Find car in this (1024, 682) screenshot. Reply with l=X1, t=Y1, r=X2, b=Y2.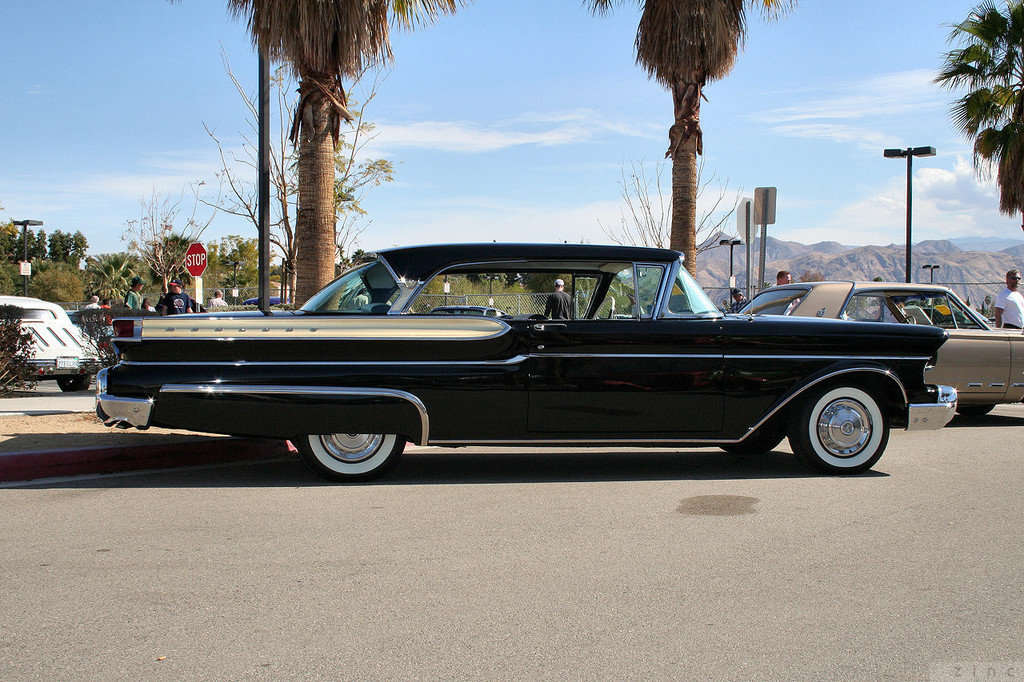
l=740, t=275, r=1023, b=421.
